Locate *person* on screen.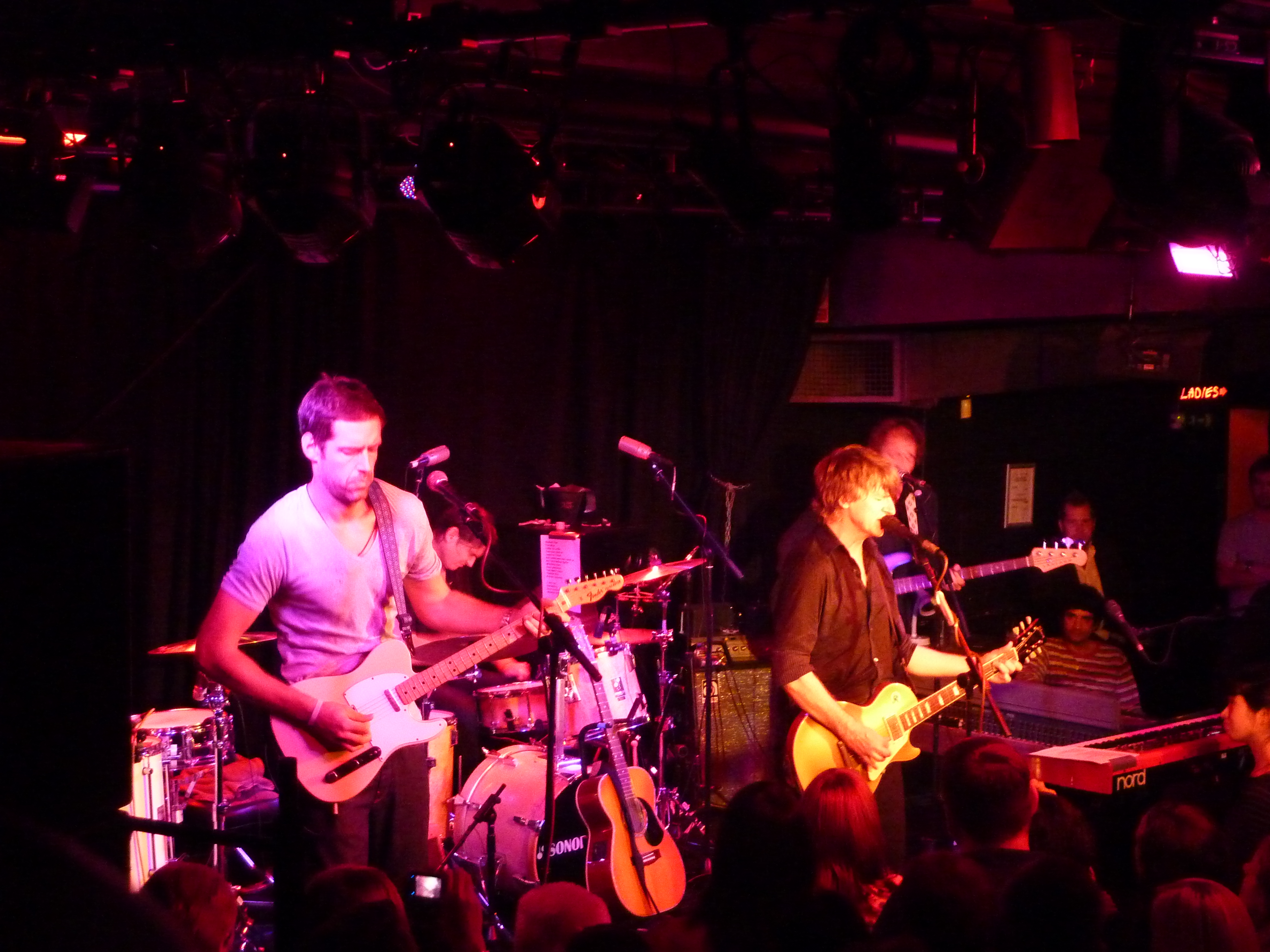
On screen at l=354, t=202, r=399, b=249.
